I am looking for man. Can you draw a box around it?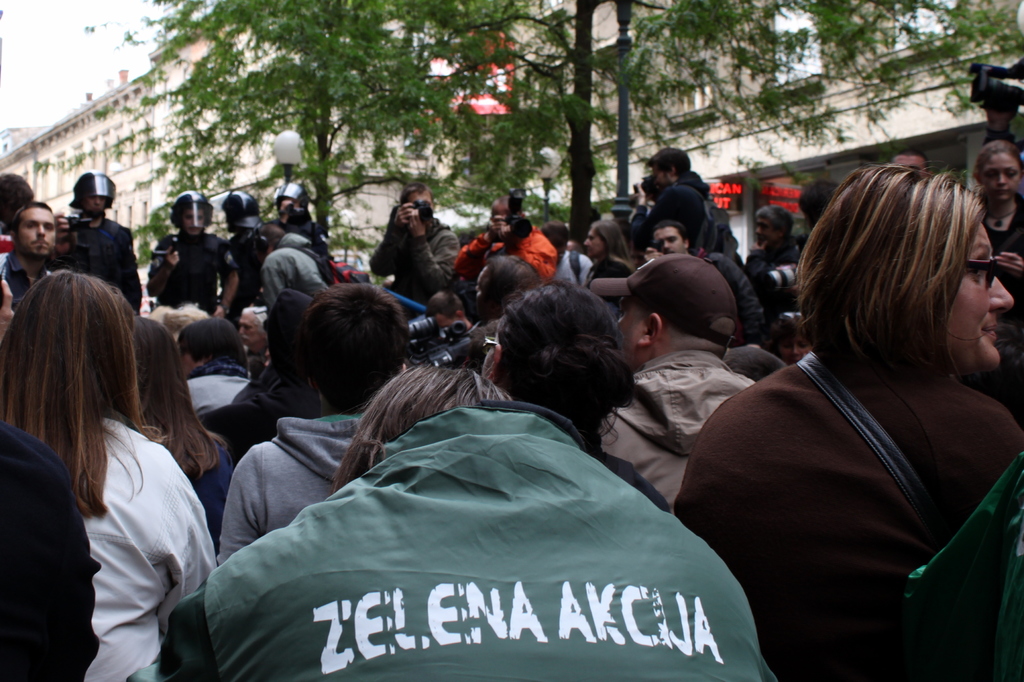
Sure, the bounding box is {"x1": 640, "y1": 225, "x2": 764, "y2": 344}.
